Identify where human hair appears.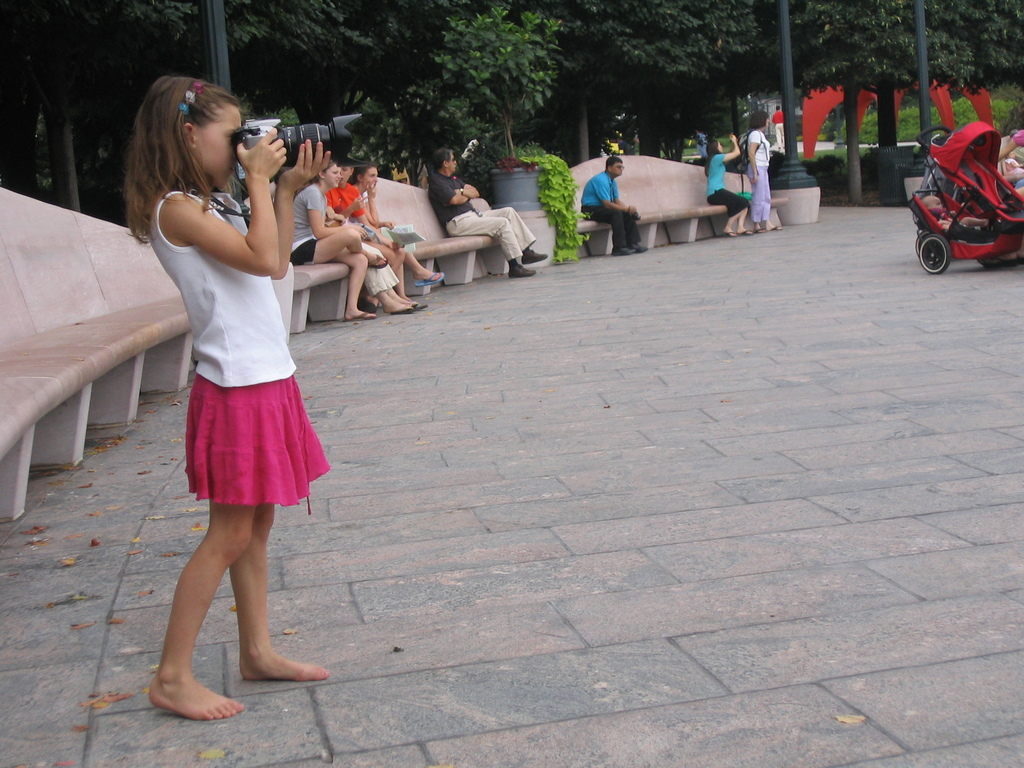
Appears at (123,68,244,238).
